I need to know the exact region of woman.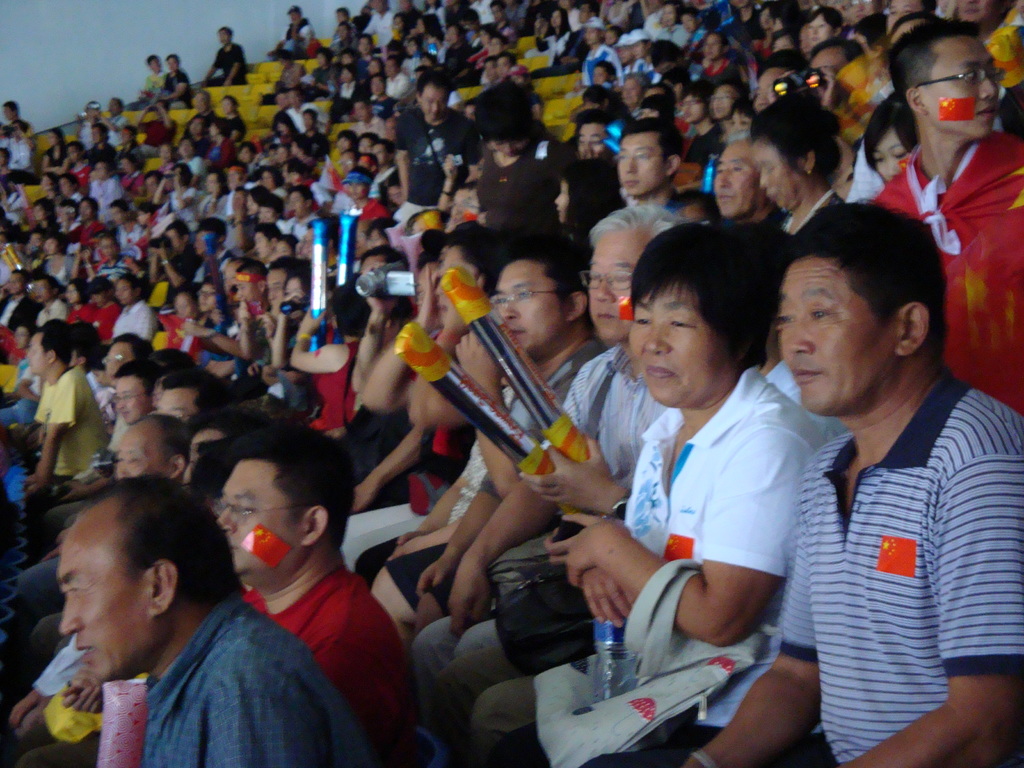
Region: (858,90,919,188).
